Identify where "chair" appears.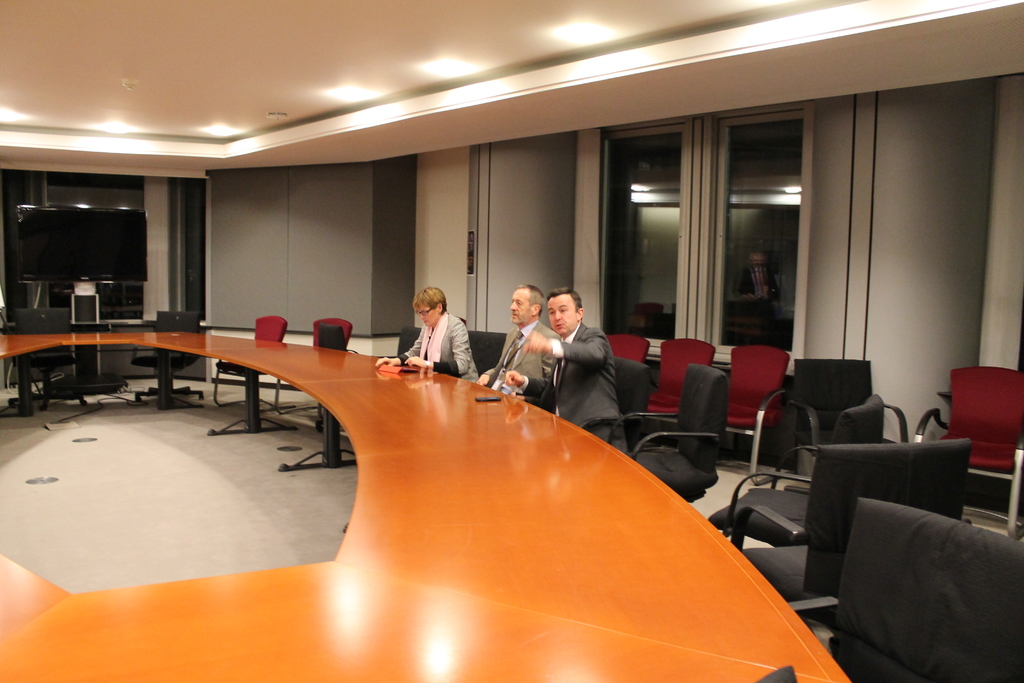
Appears at Rect(596, 359, 736, 505).
